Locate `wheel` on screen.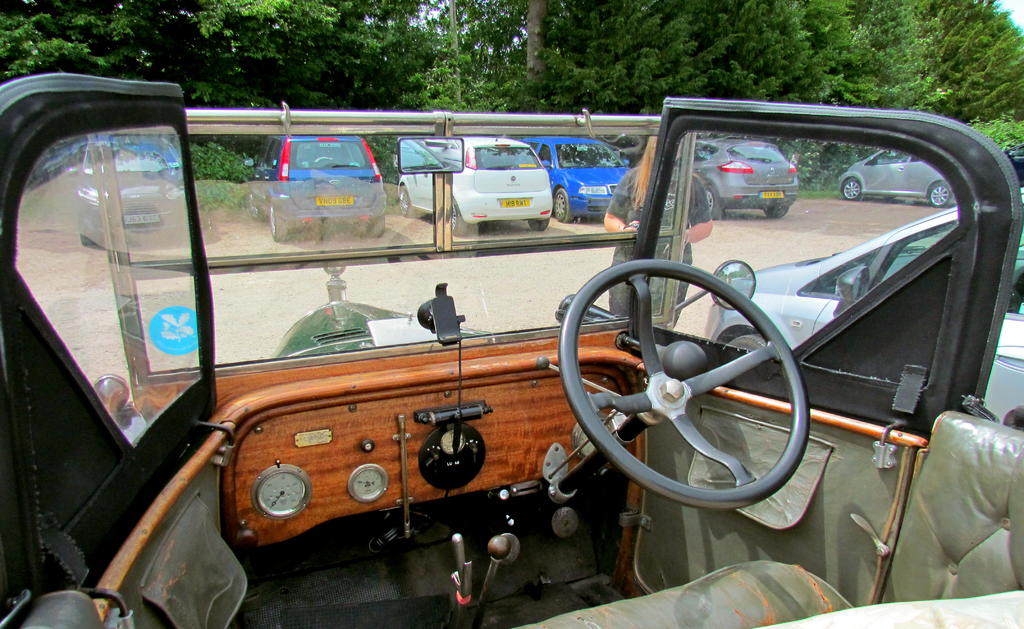
On screen at x1=556 y1=257 x2=811 y2=510.
